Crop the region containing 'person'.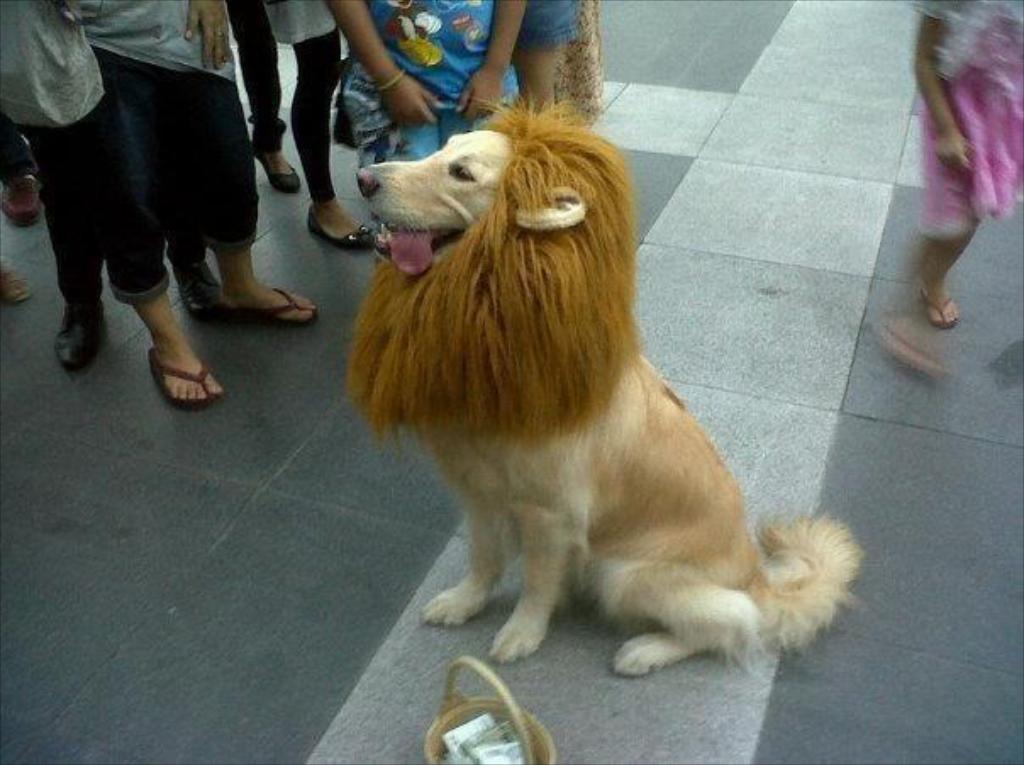
Crop region: <box>259,0,378,253</box>.
